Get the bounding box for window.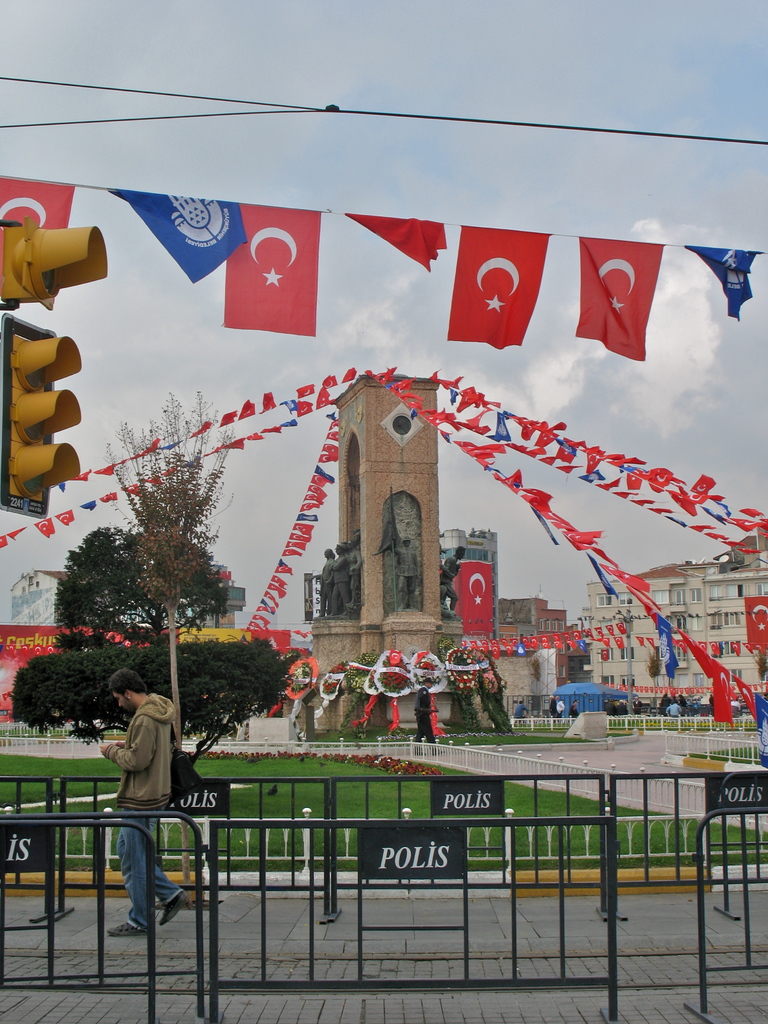
box(599, 674, 613, 688).
